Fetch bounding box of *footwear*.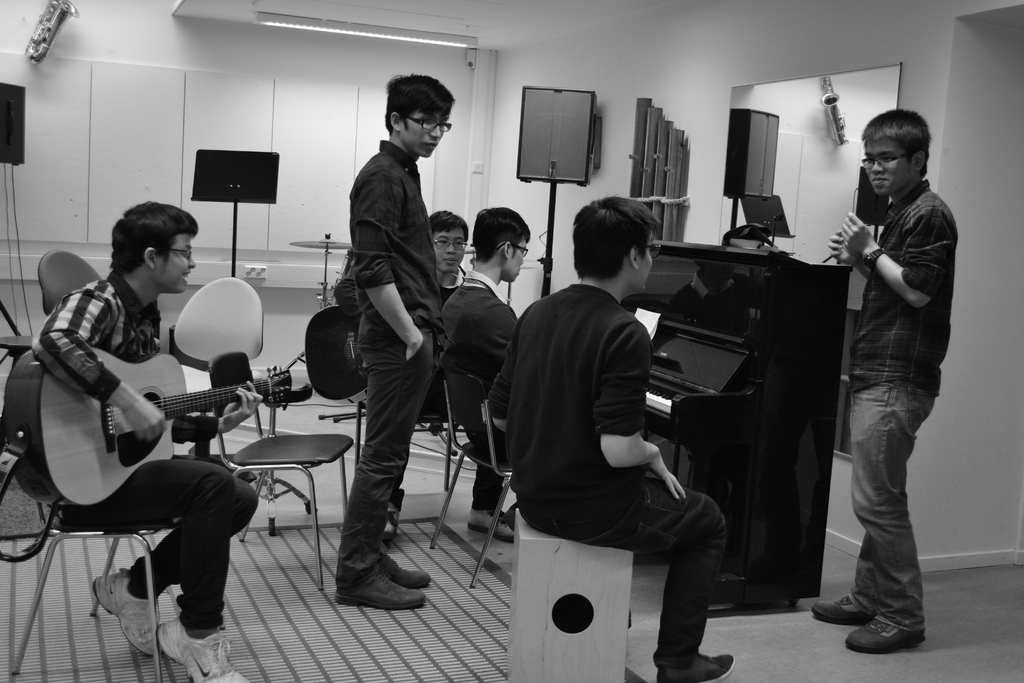
Bbox: (156, 618, 246, 682).
